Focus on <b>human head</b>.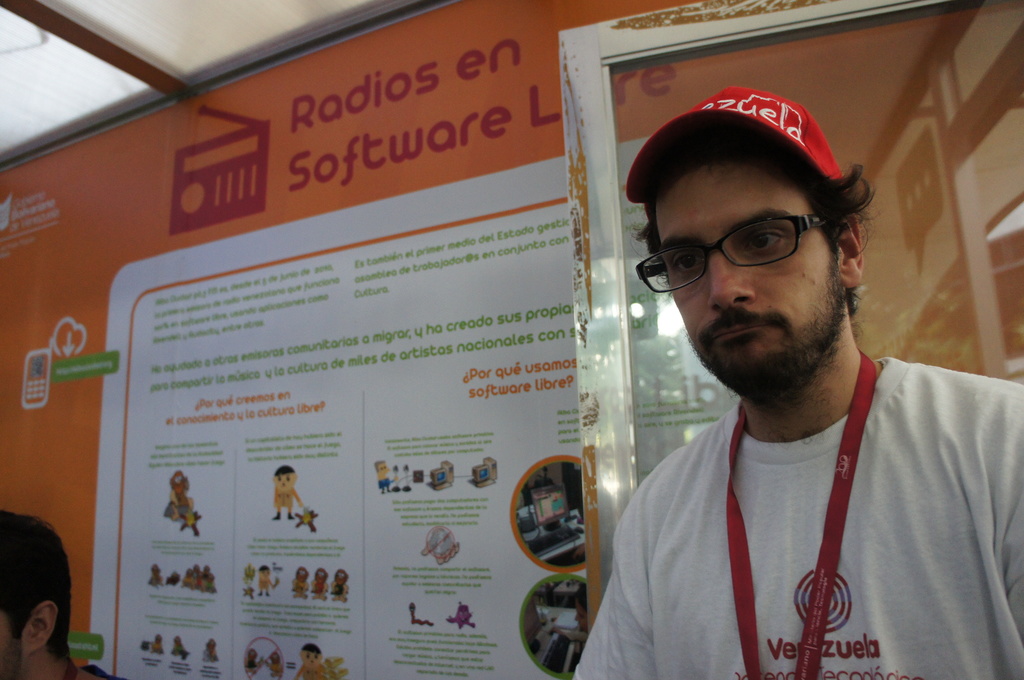
Focused at bbox=(150, 563, 159, 576).
